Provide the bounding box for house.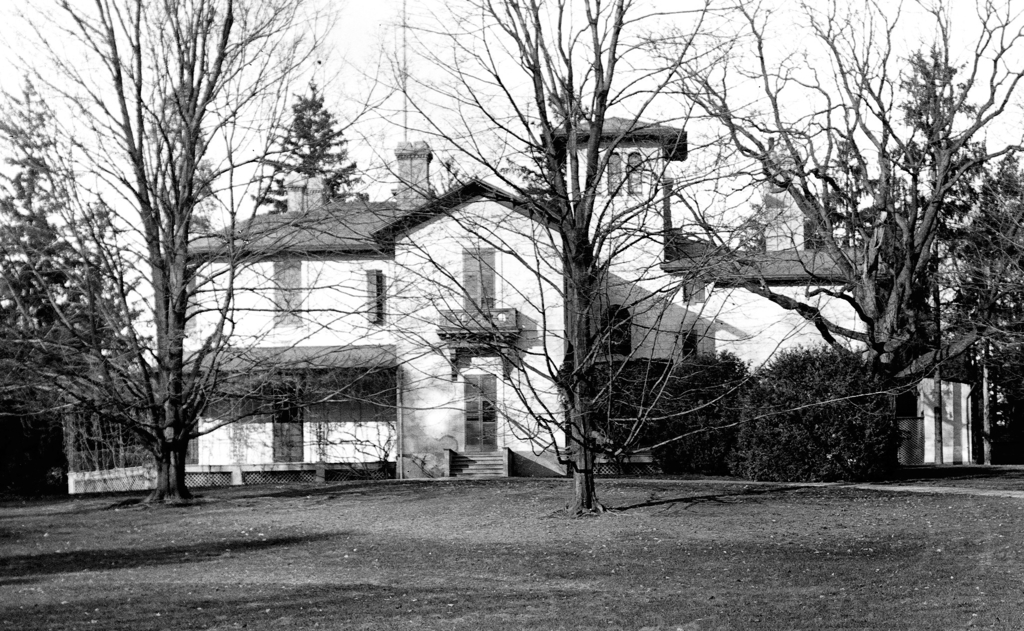
159,115,890,476.
